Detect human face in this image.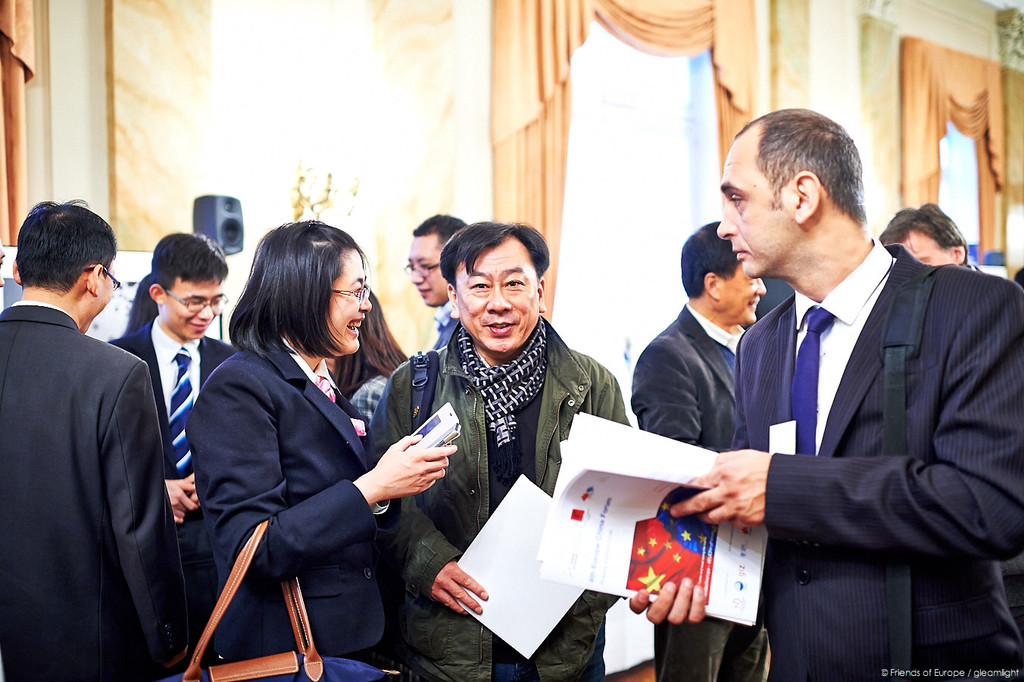
Detection: bbox=(321, 251, 370, 349).
